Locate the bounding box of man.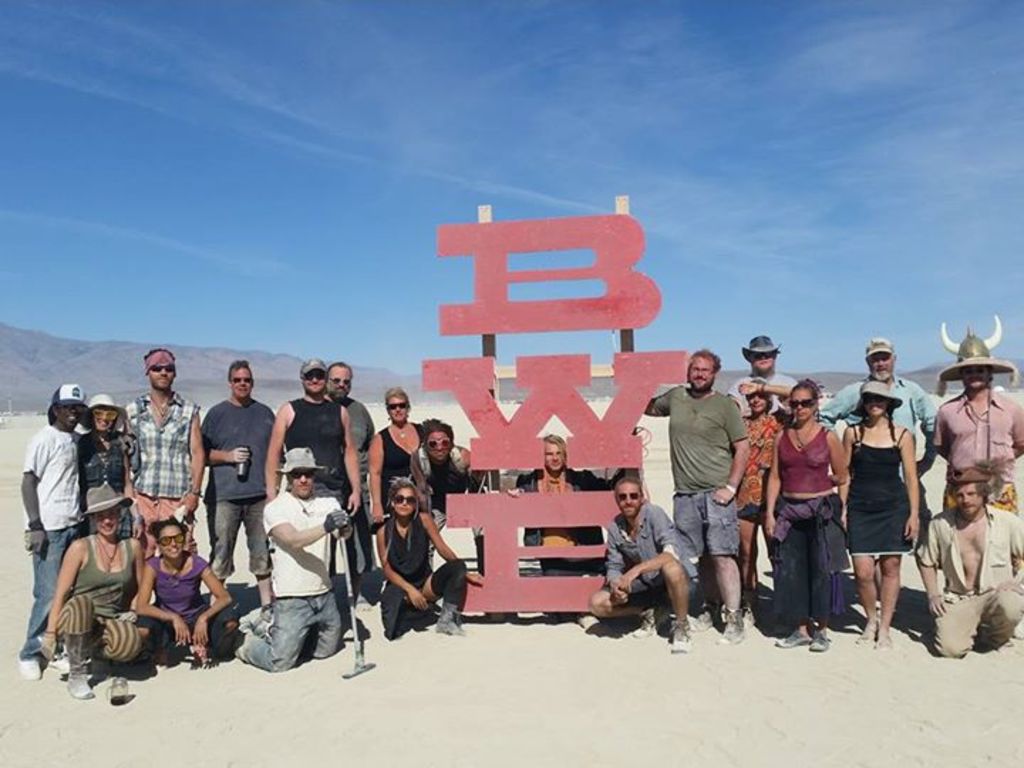
Bounding box: rect(506, 432, 637, 573).
